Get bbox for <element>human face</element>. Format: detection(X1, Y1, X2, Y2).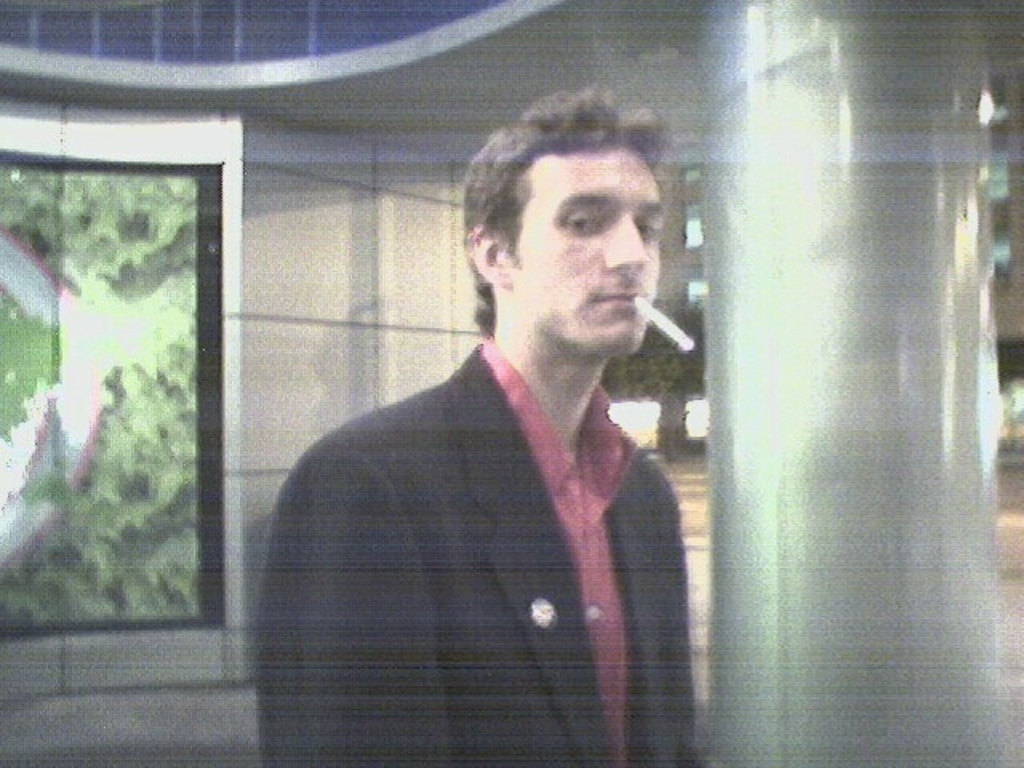
detection(504, 139, 662, 347).
